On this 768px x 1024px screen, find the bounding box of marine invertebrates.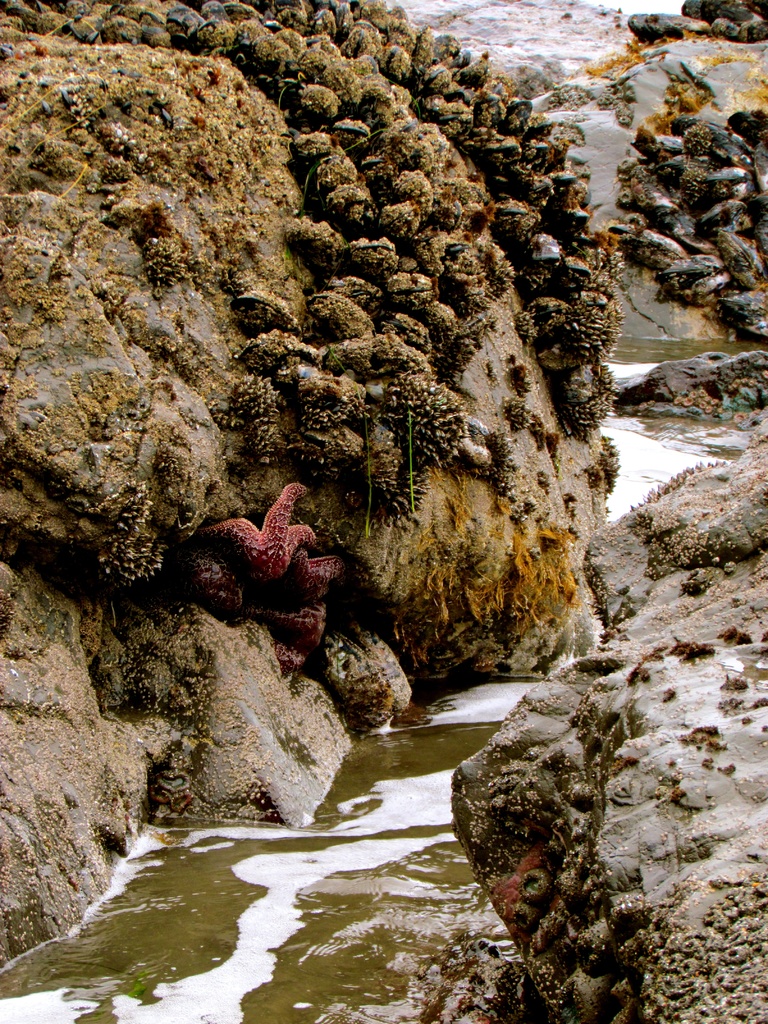
Bounding box: (left=300, top=287, right=385, bottom=357).
